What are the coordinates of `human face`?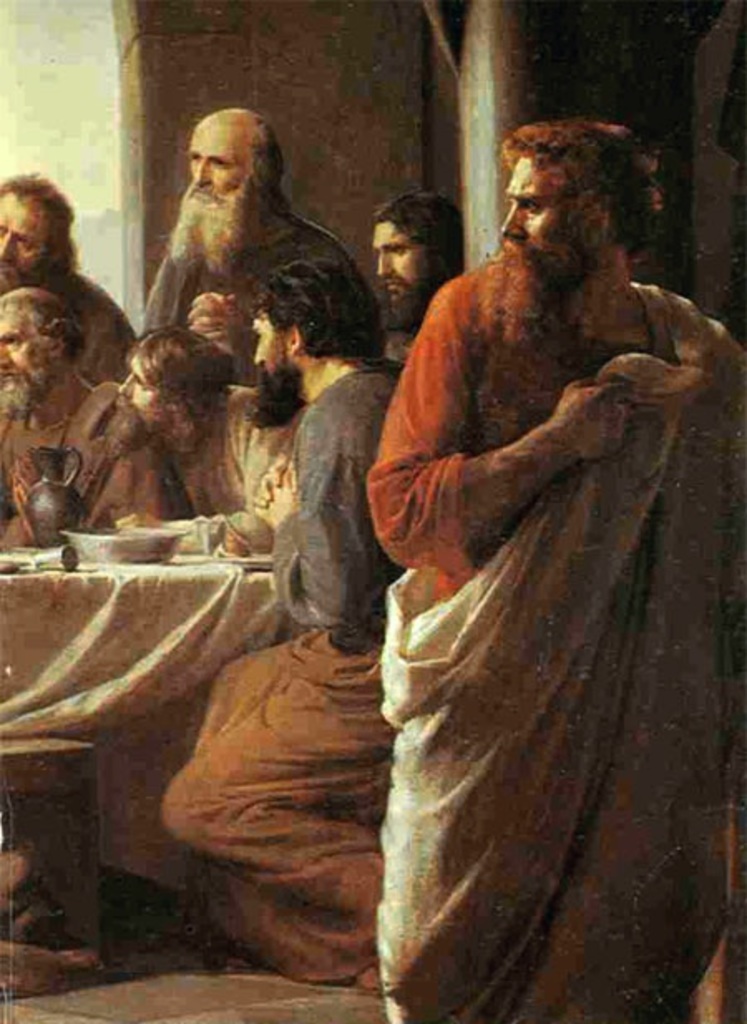
[x1=498, y1=153, x2=591, y2=280].
